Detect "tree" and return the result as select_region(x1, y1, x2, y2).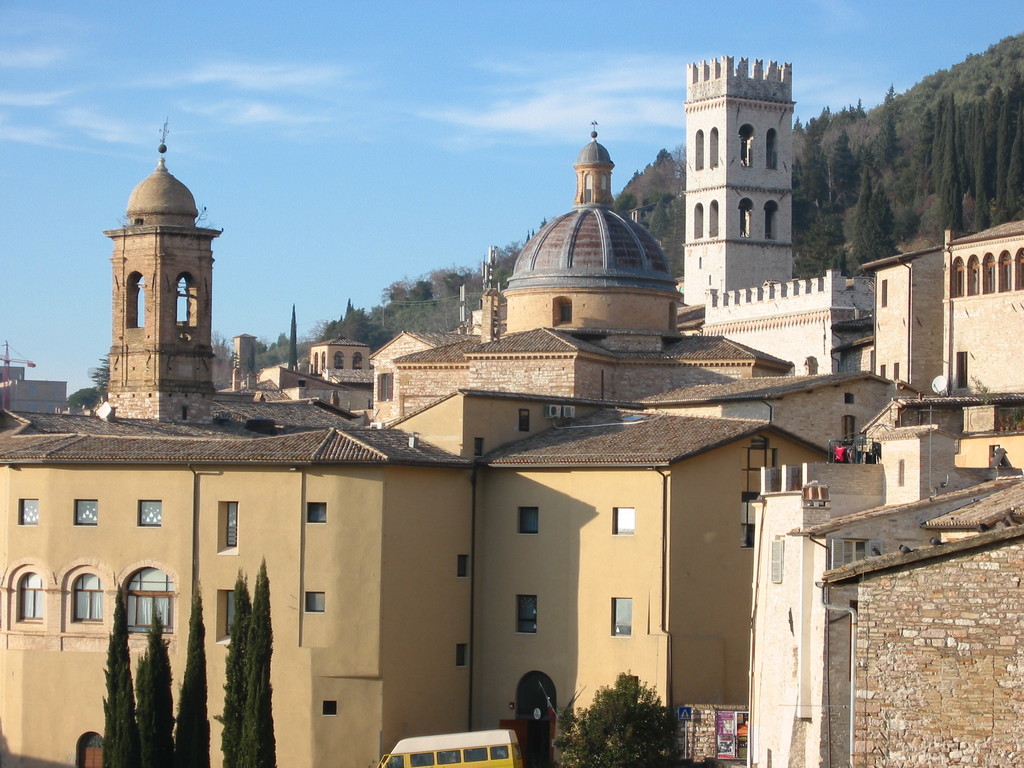
select_region(548, 673, 683, 767).
